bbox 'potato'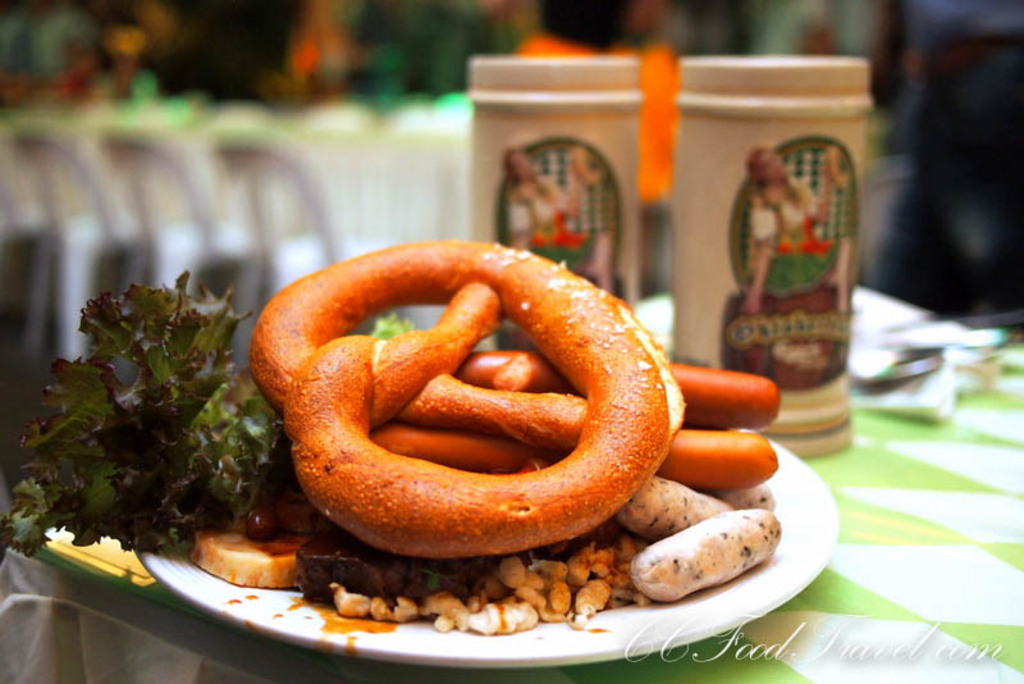
{"left": 632, "top": 509, "right": 787, "bottom": 599}
